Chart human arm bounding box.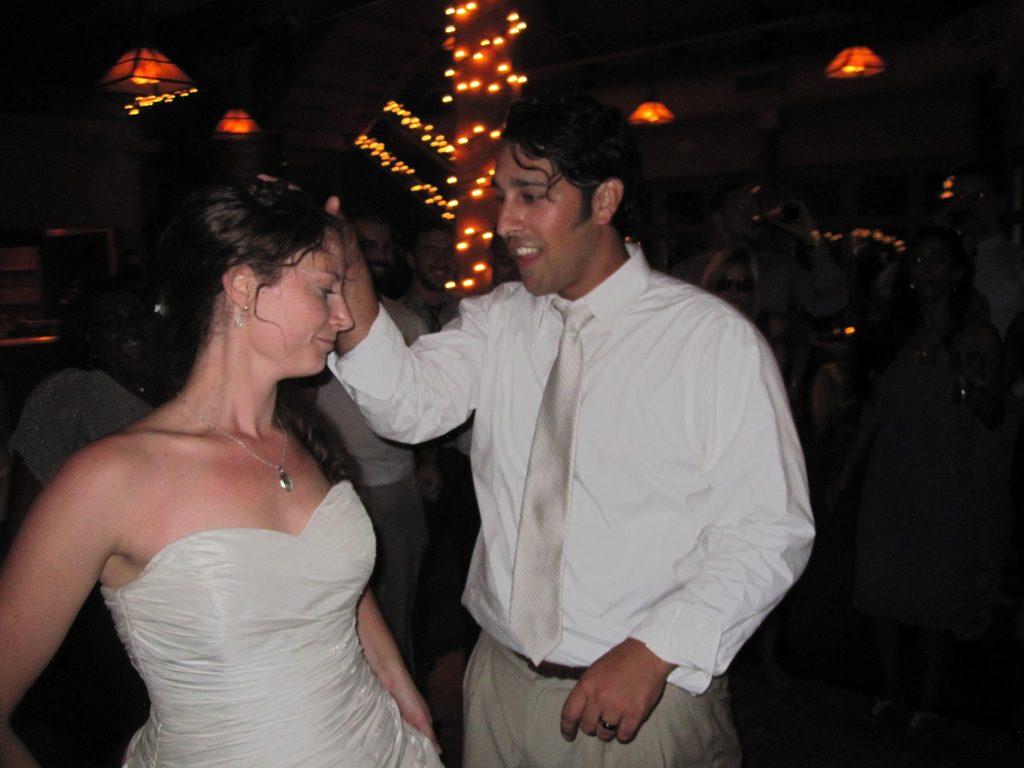
Charted: x1=0 y1=433 x2=129 y2=765.
